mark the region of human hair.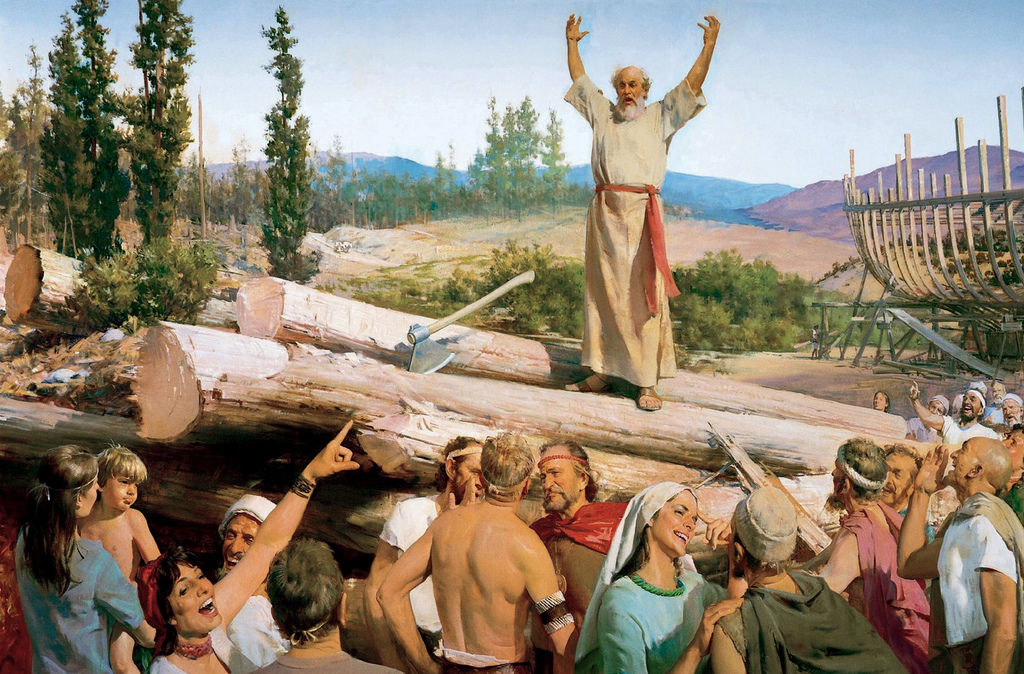
Region: left=610, top=486, right=699, bottom=581.
